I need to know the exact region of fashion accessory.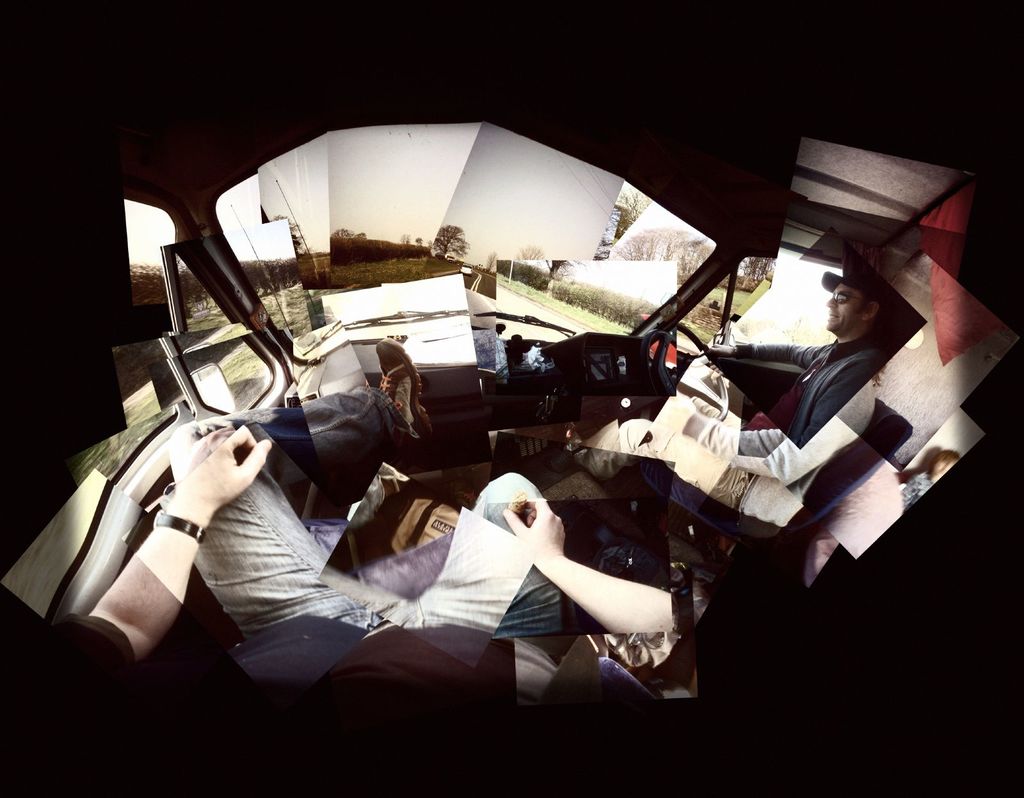
Region: rect(154, 508, 207, 544).
